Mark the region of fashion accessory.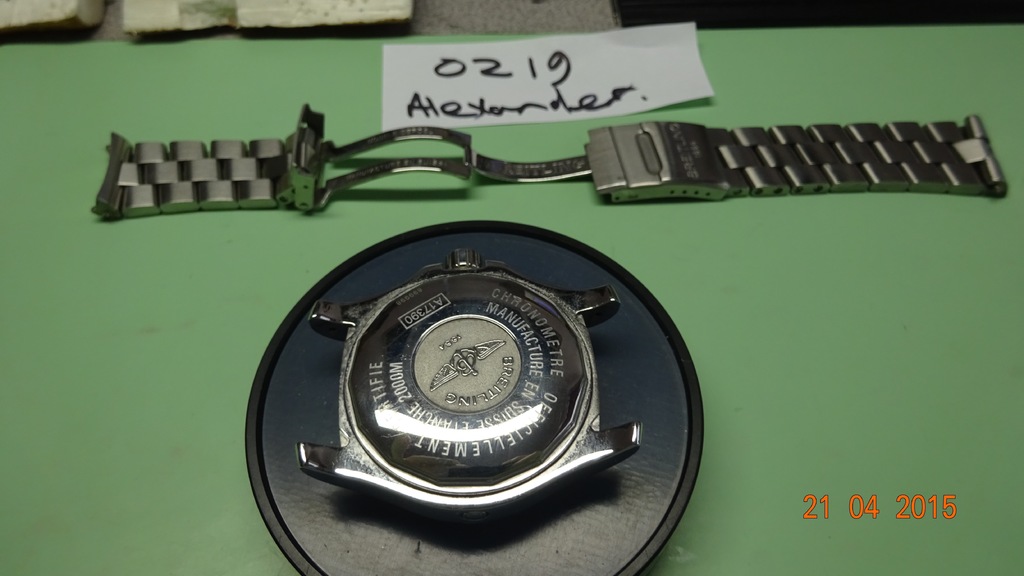
Region: (left=298, top=250, right=650, bottom=516).
